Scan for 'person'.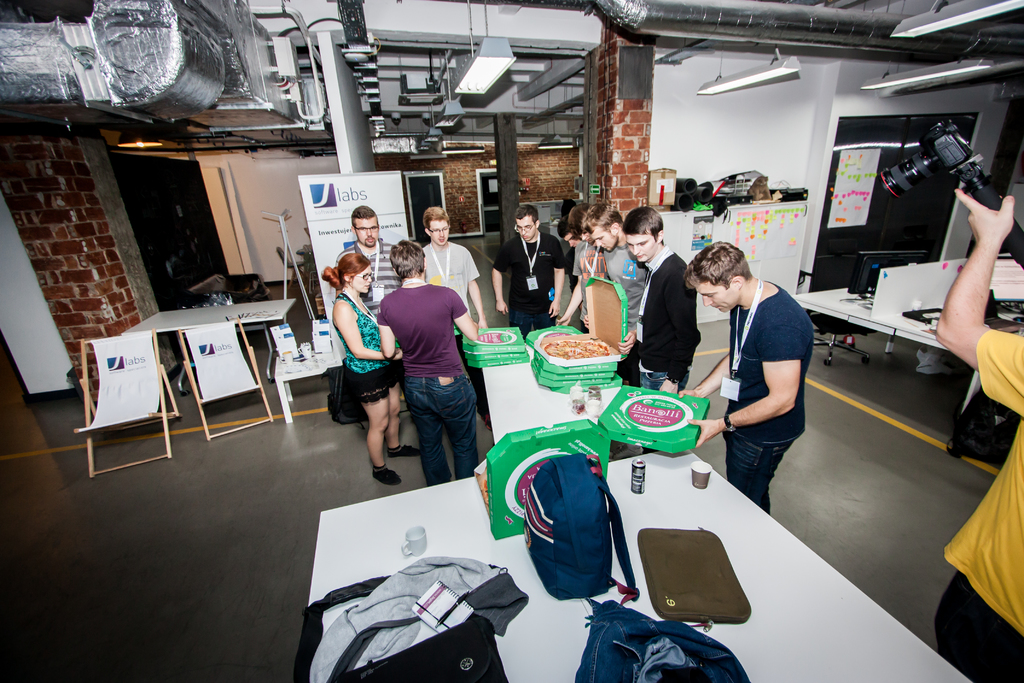
Scan result: select_region(414, 197, 485, 328).
